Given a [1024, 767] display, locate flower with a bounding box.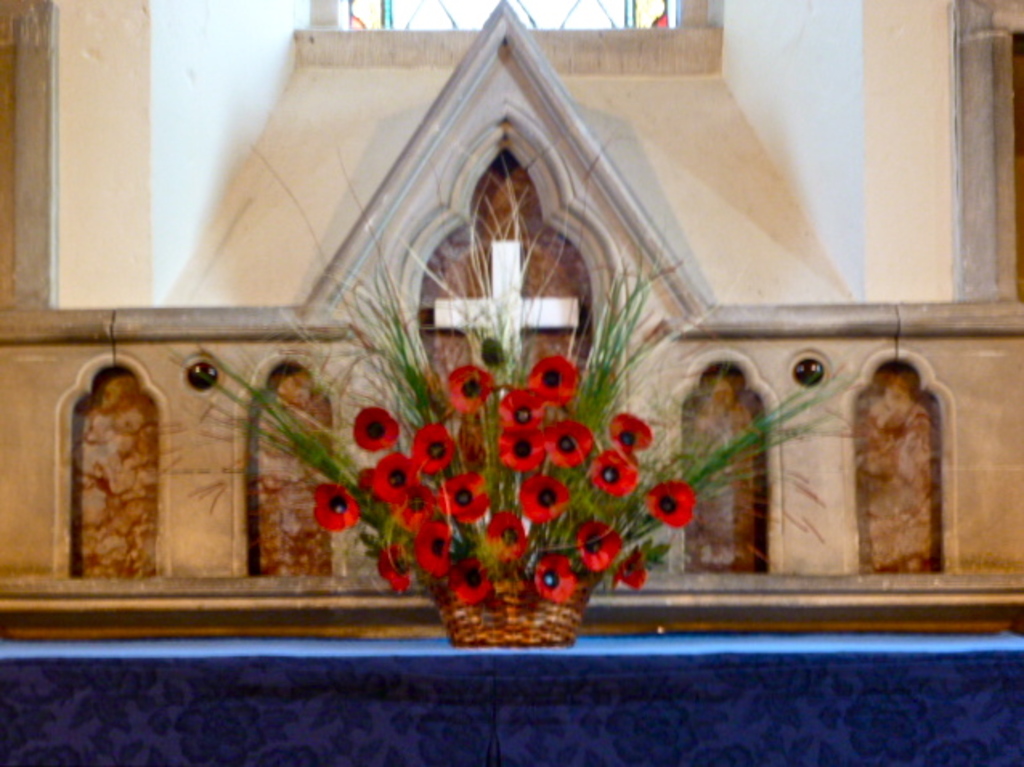
Located: bbox(409, 517, 453, 573).
